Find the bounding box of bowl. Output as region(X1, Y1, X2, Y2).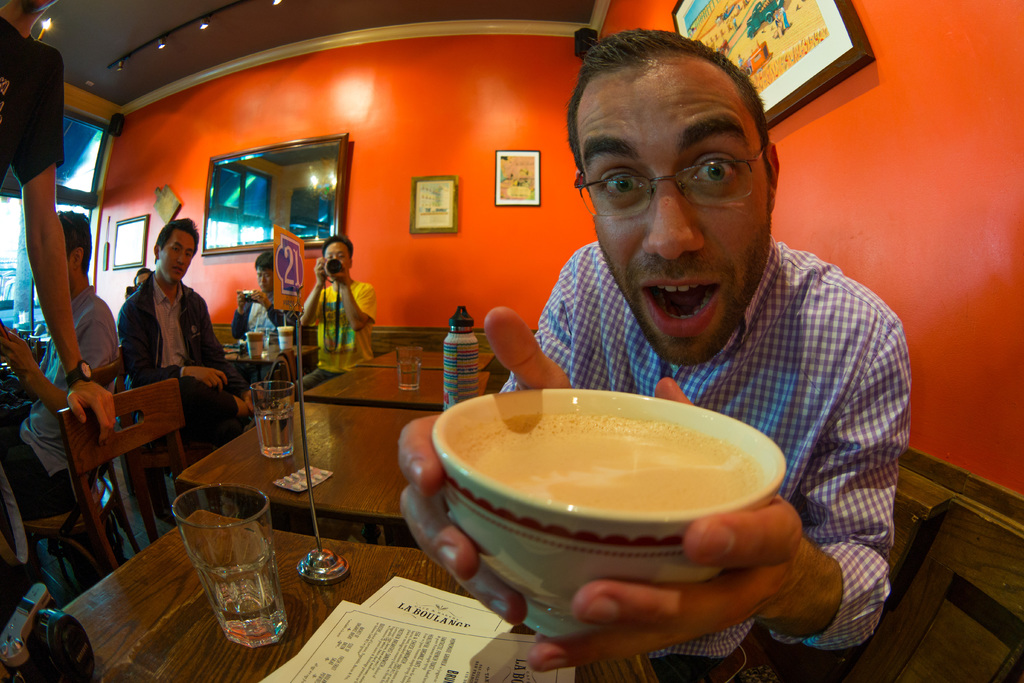
region(419, 388, 790, 621).
